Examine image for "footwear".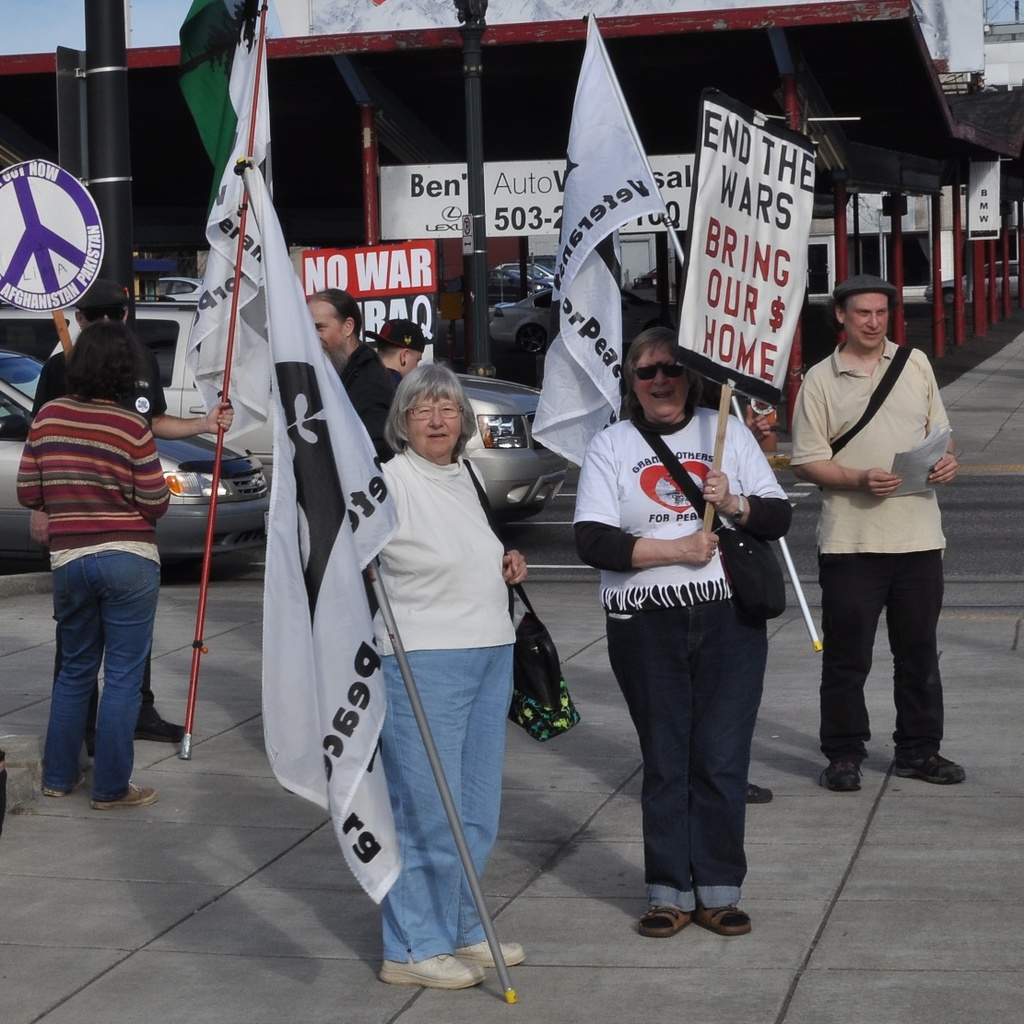
Examination result: <bbox>892, 755, 970, 785</bbox>.
